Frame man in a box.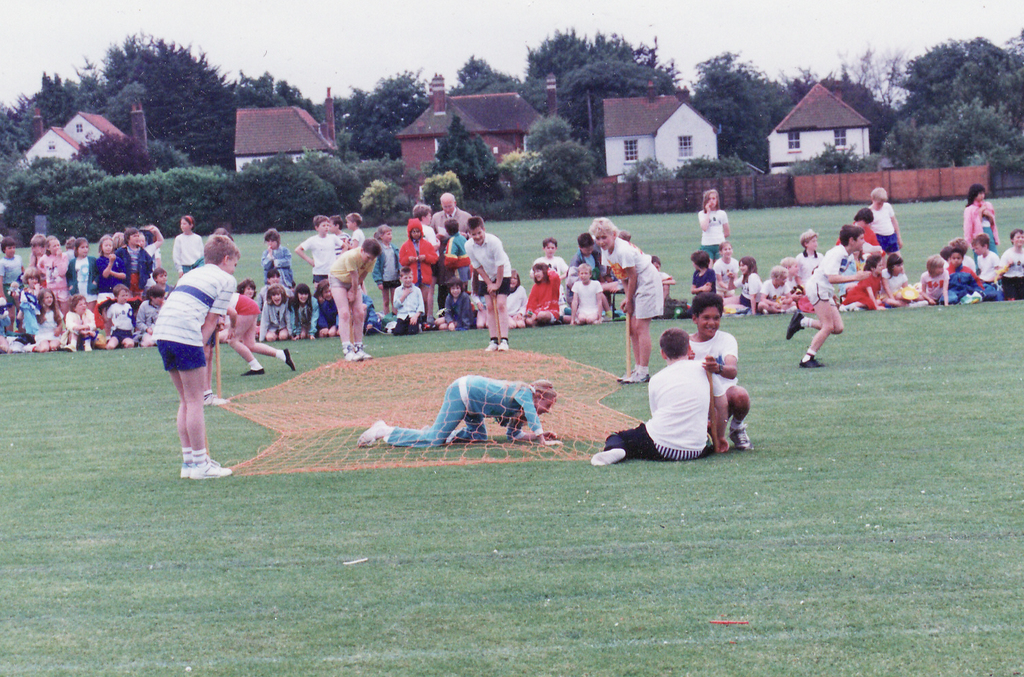
(429,190,477,240).
